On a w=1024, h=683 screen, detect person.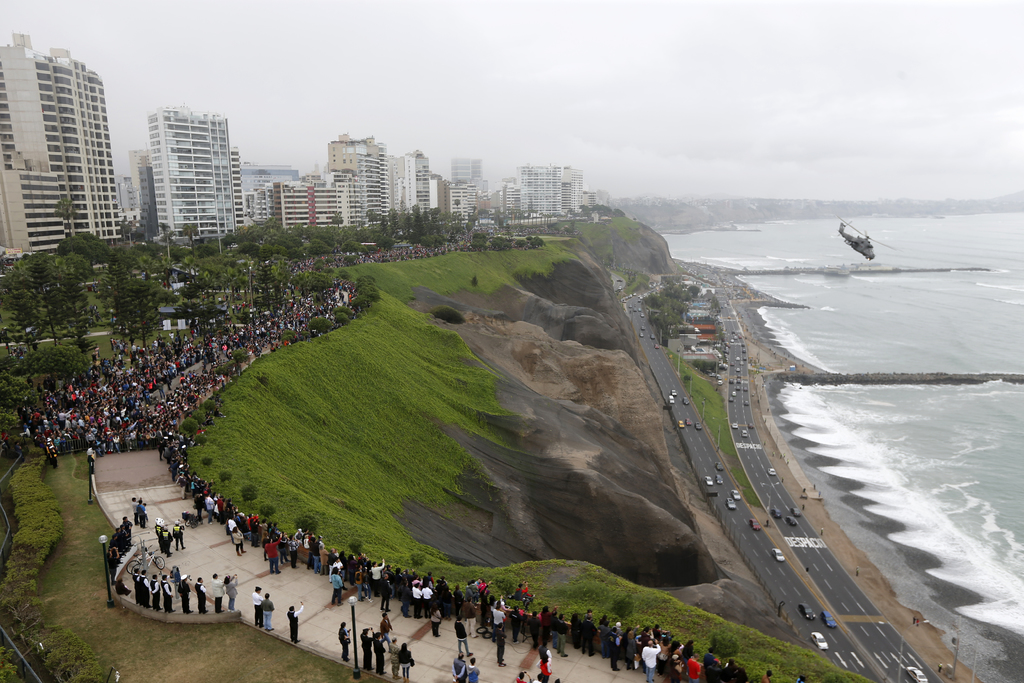
579:605:592:655.
